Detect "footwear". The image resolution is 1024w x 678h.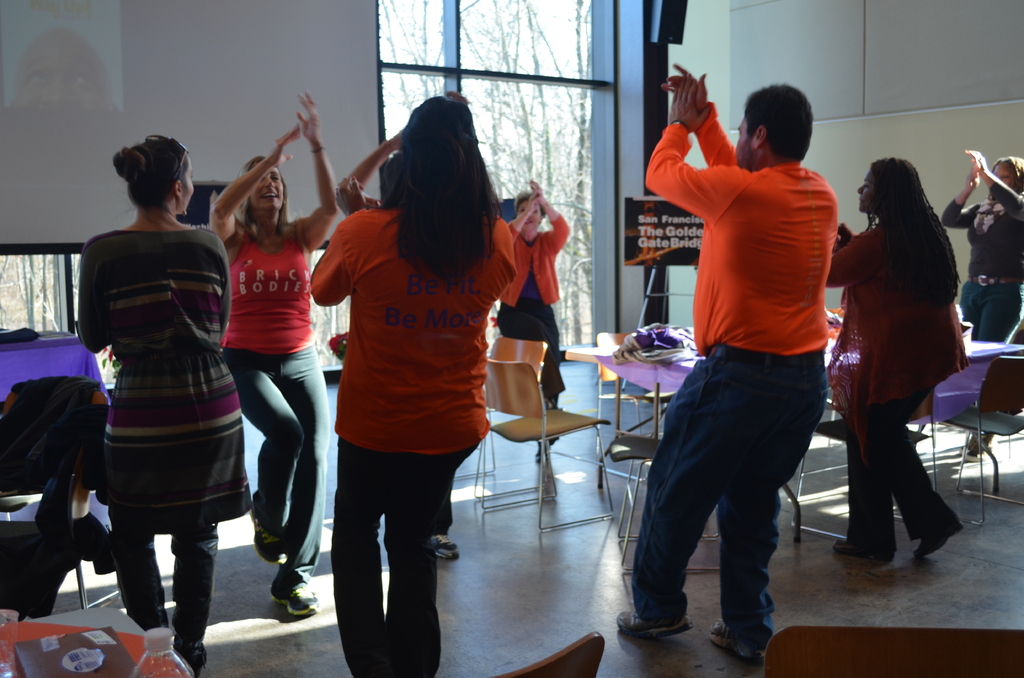
box=[914, 517, 964, 561].
